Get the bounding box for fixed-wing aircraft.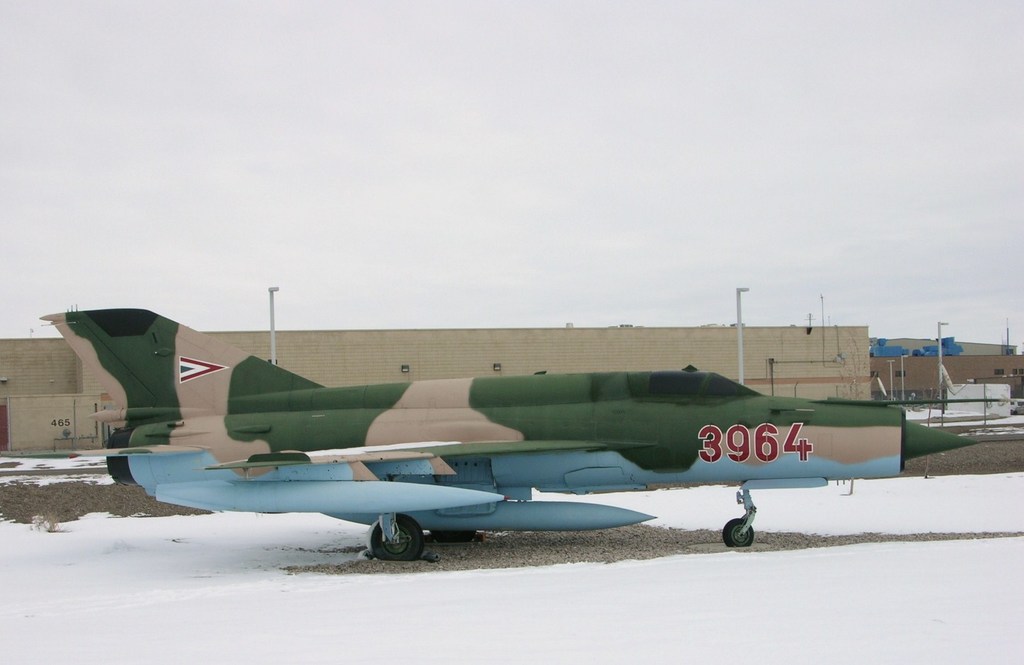
35,305,977,558.
